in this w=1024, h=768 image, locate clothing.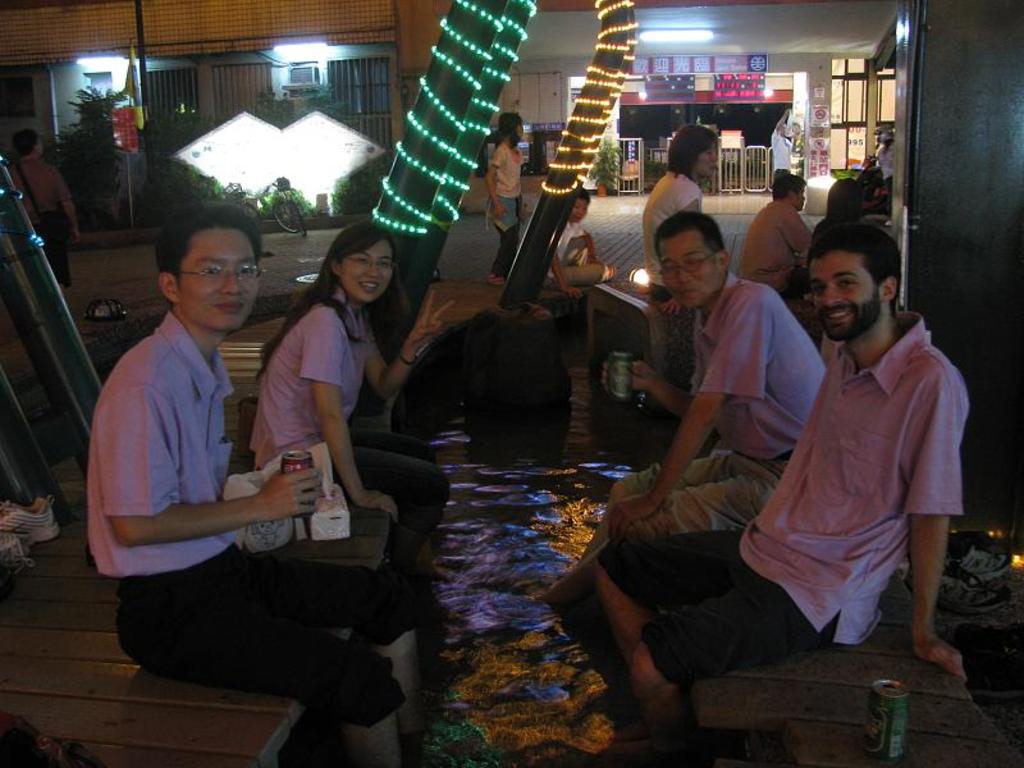
Bounding box: {"x1": 91, "y1": 255, "x2": 293, "y2": 677}.
